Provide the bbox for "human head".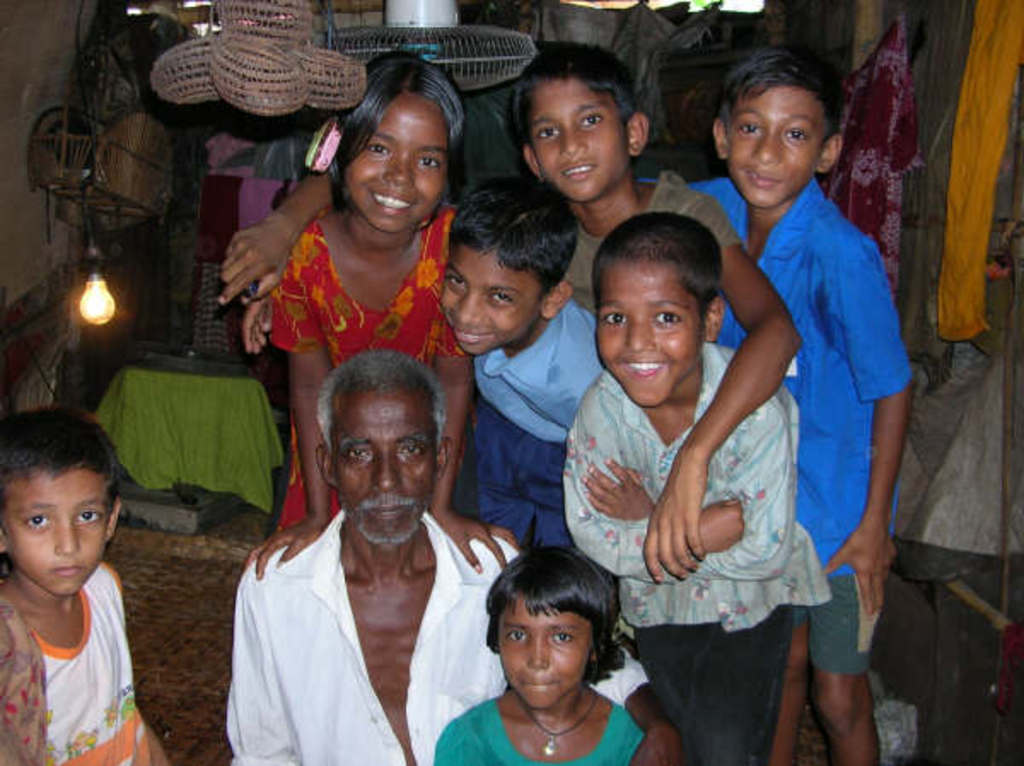
BBox(0, 408, 125, 597).
